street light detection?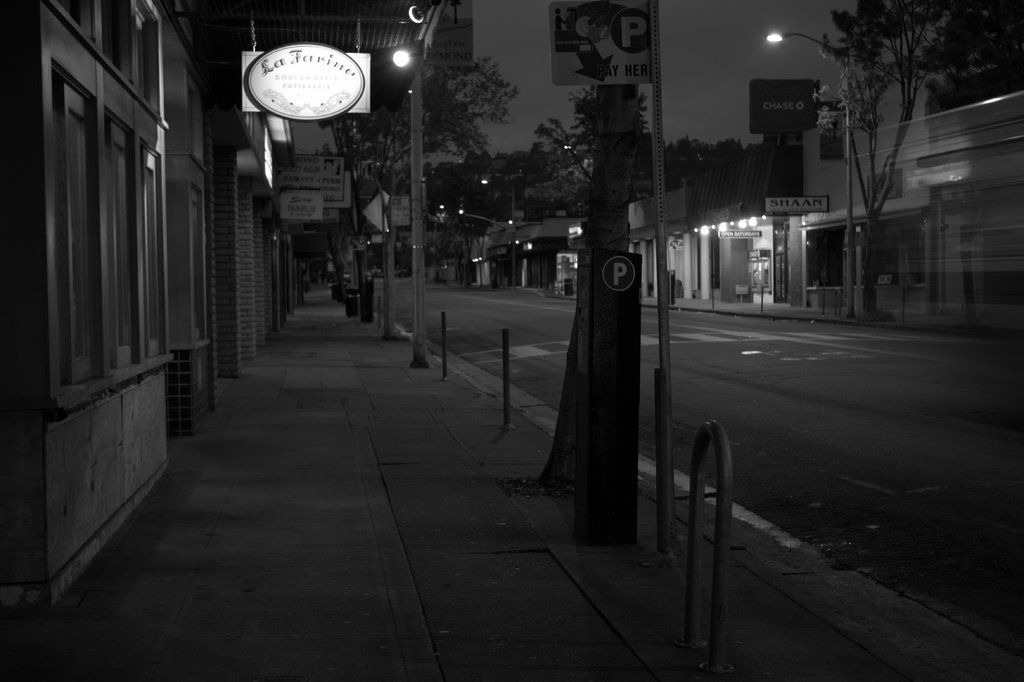
[476,180,520,291]
